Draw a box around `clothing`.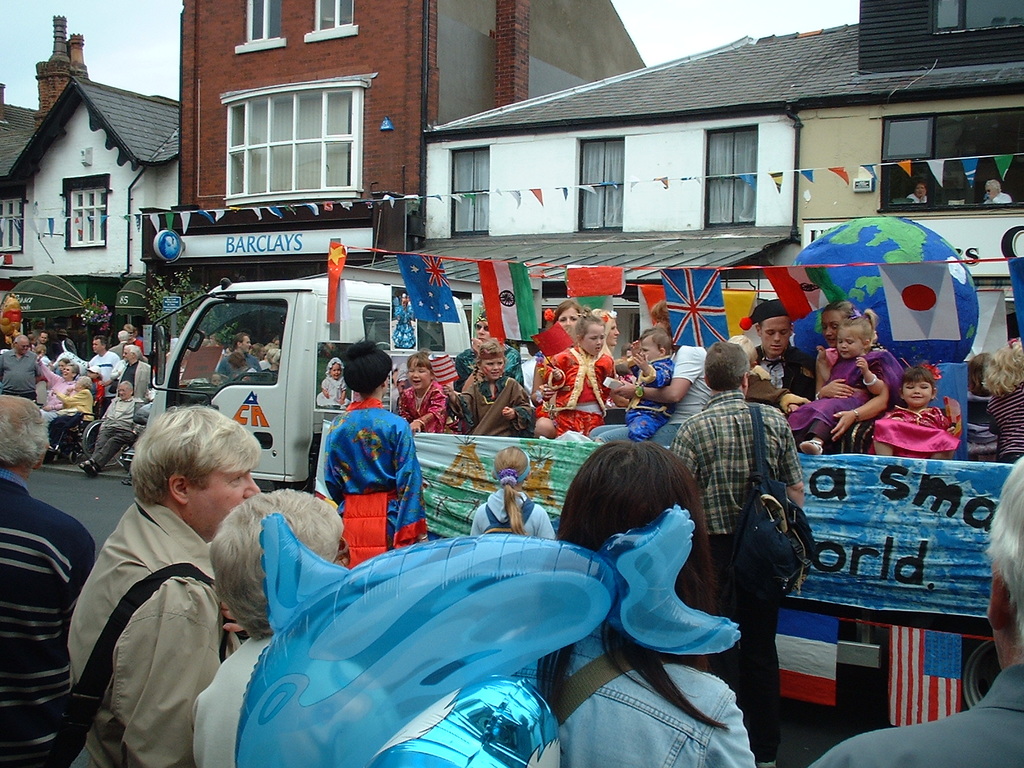
[390,371,465,436].
